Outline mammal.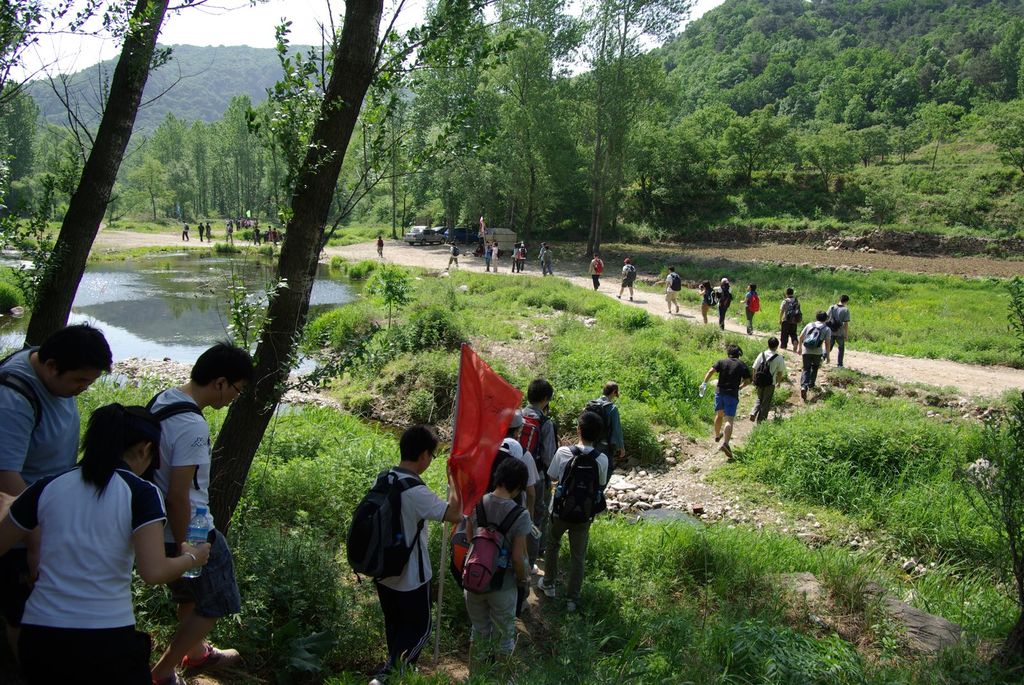
Outline: rect(445, 240, 461, 267).
